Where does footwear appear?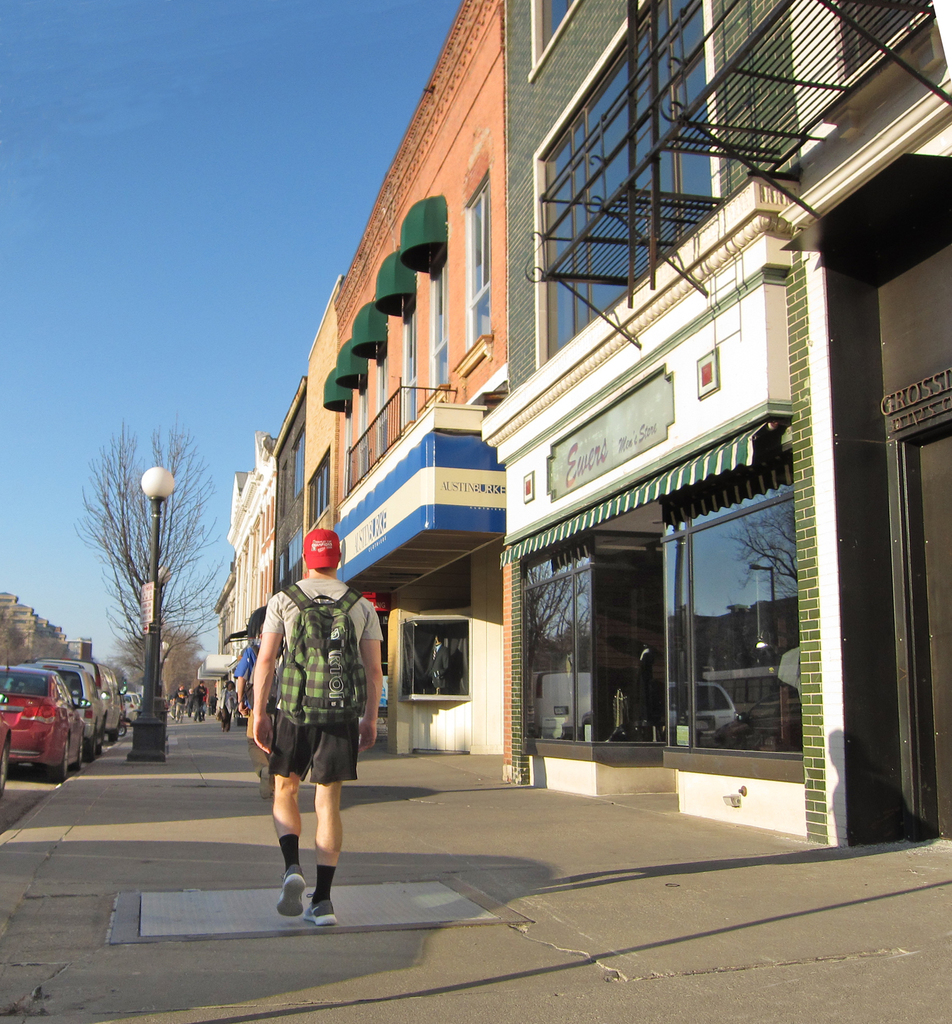
Appears at 194/714/202/721.
